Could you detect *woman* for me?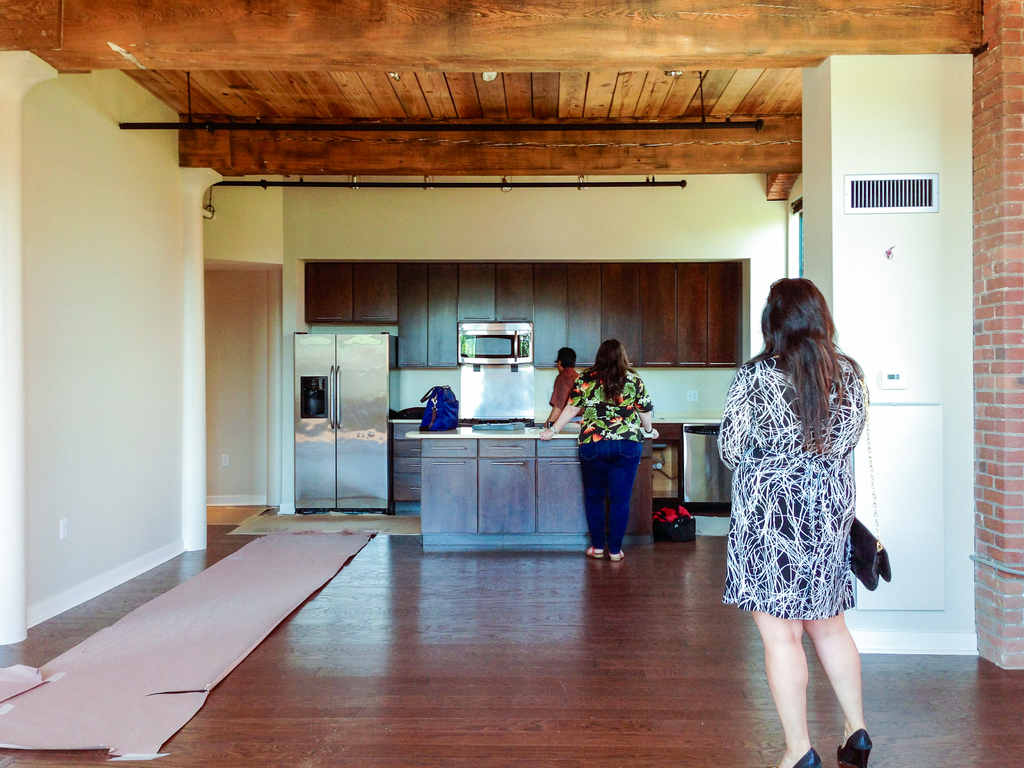
Detection result: (left=541, top=339, right=655, bottom=559).
